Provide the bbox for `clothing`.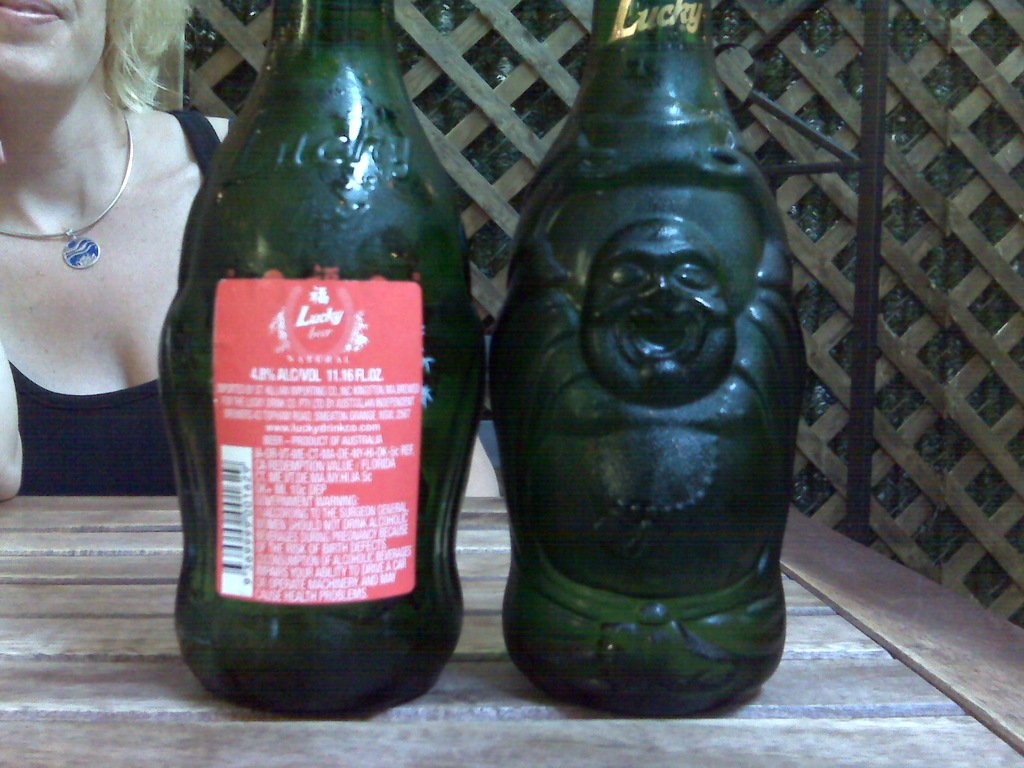
13:14:212:515.
